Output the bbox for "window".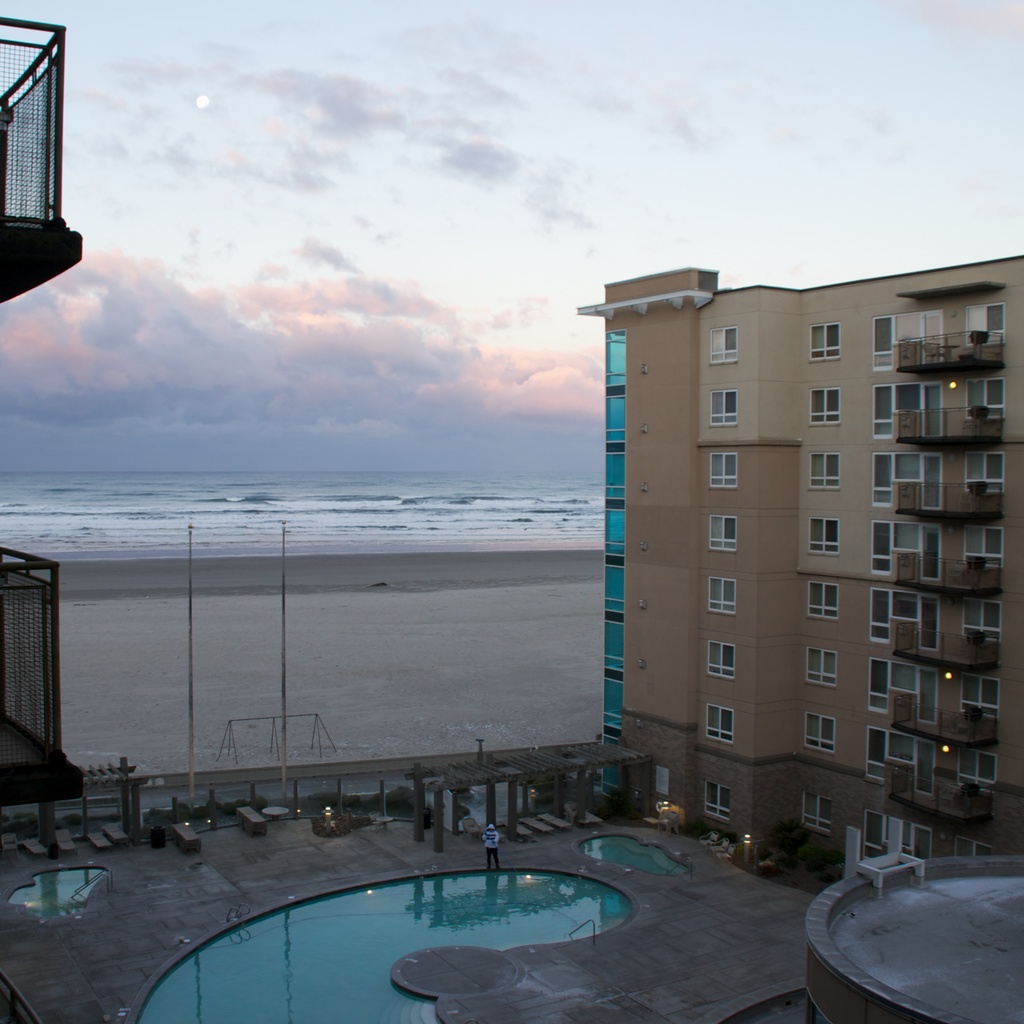
{"x1": 706, "y1": 785, "x2": 729, "y2": 824}.
